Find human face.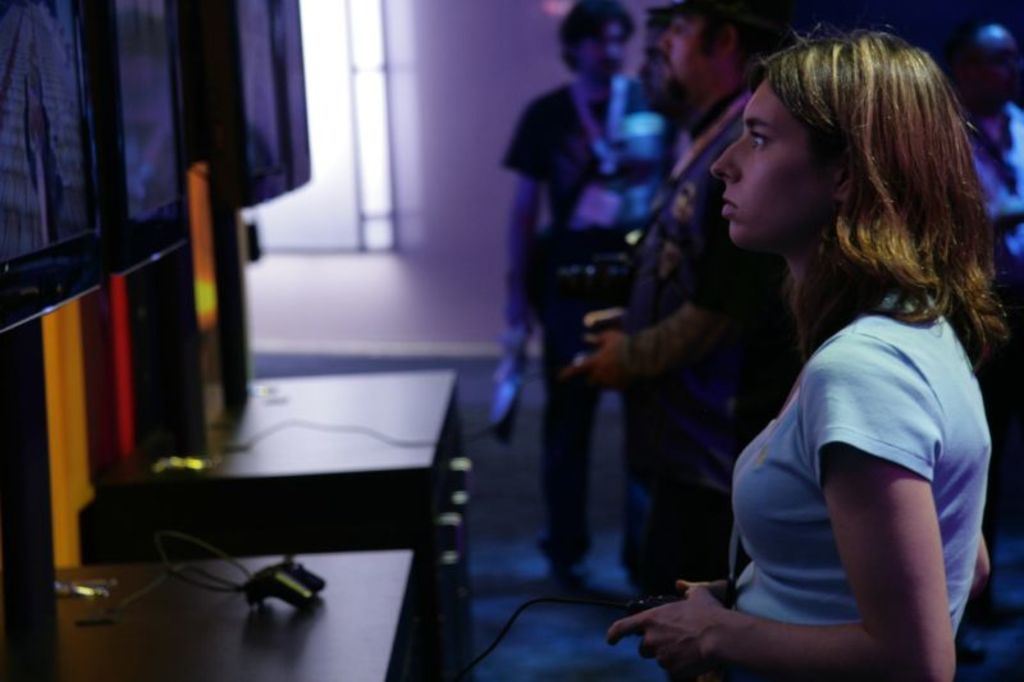
(709,78,828,250).
